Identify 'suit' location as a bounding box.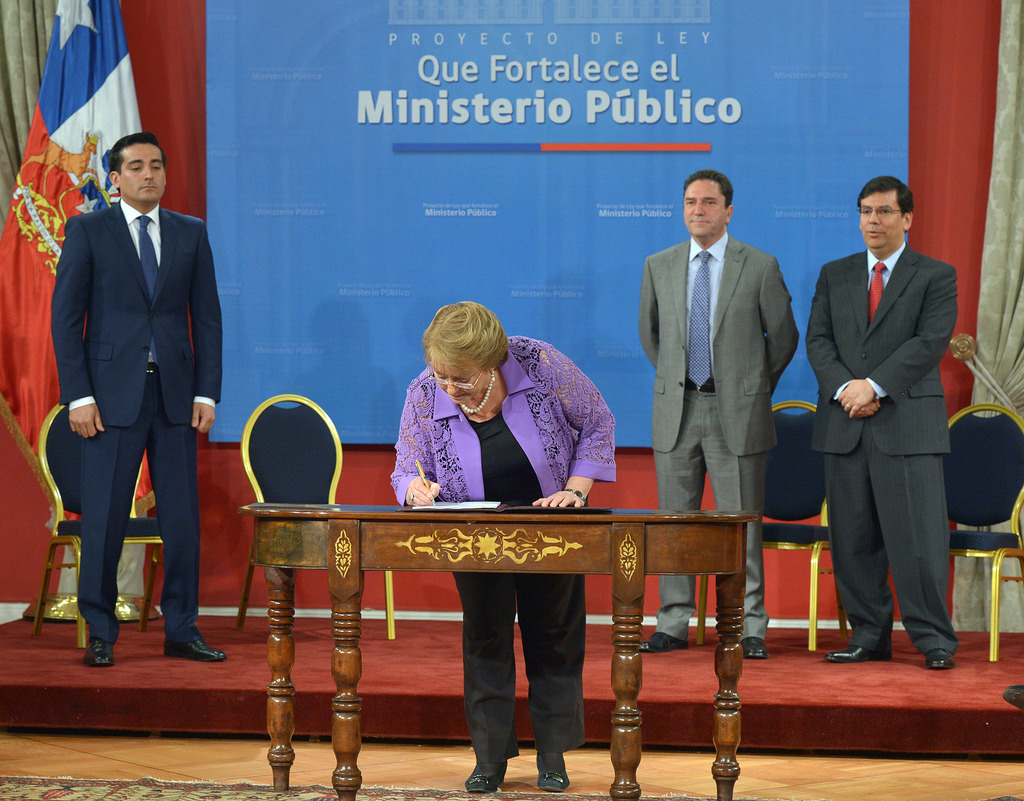
<bbox>44, 122, 209, 674</bbox>.
